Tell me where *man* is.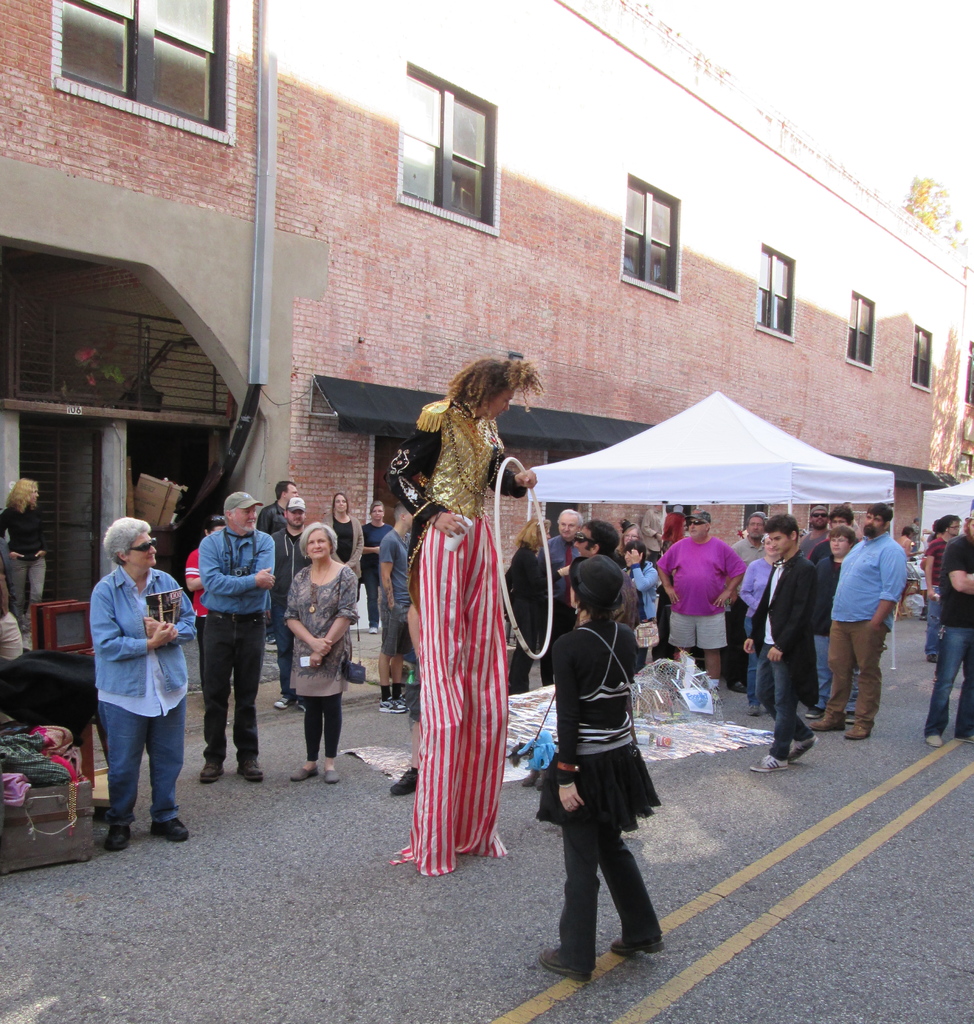
*man* is at box(571, 518, 647, 625).
